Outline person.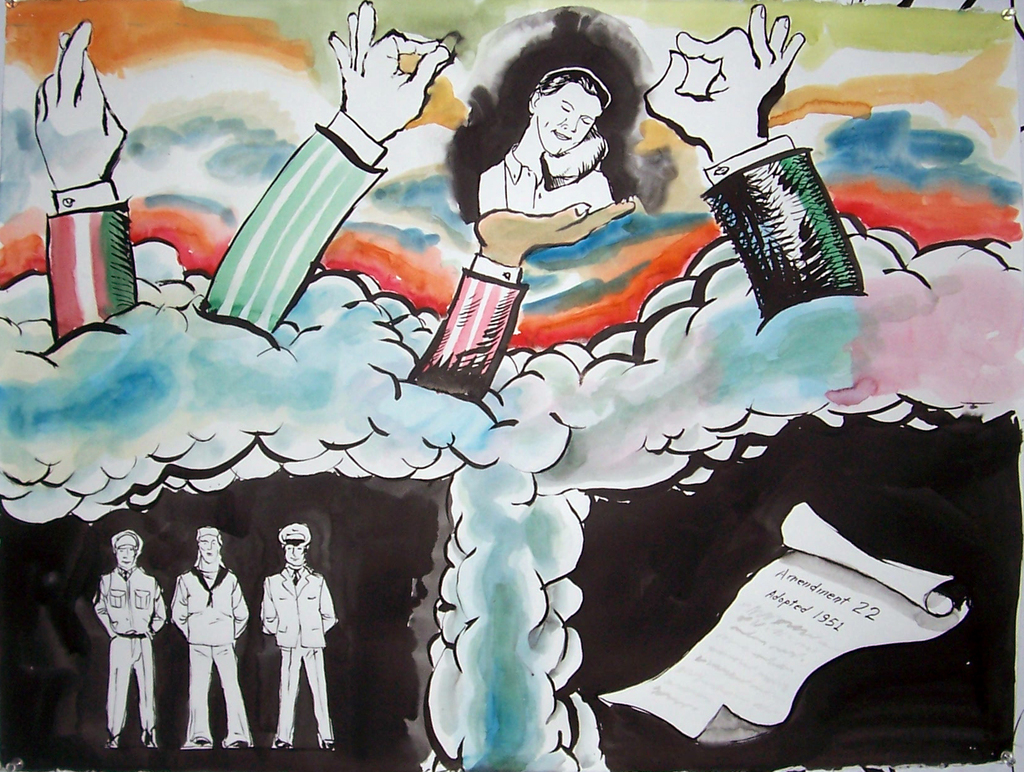
Outline: [90, 527, 168, 746].
